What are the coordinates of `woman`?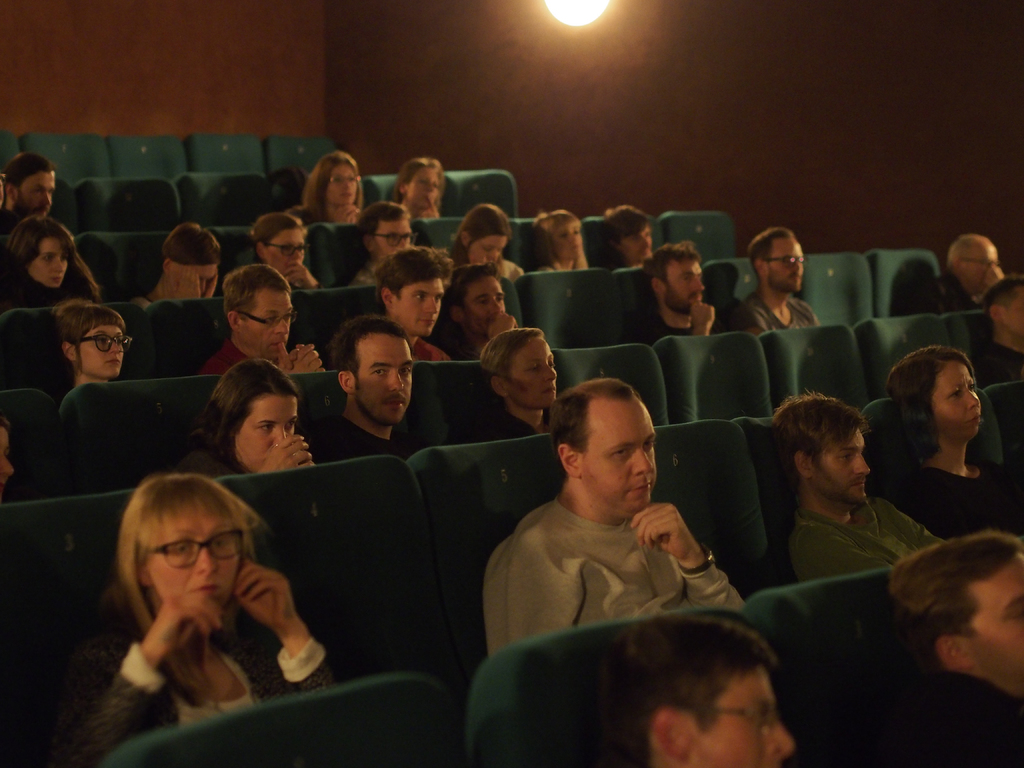
rect(451, 202, 525, 282).
